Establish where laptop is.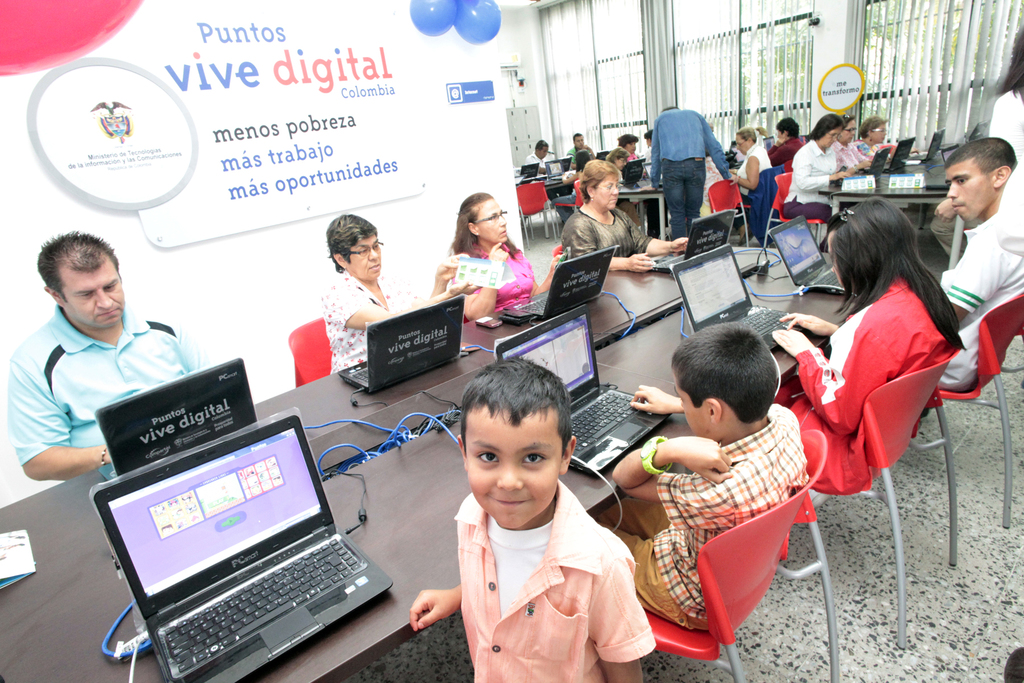
Established at box(641, 161, 662, 187).
